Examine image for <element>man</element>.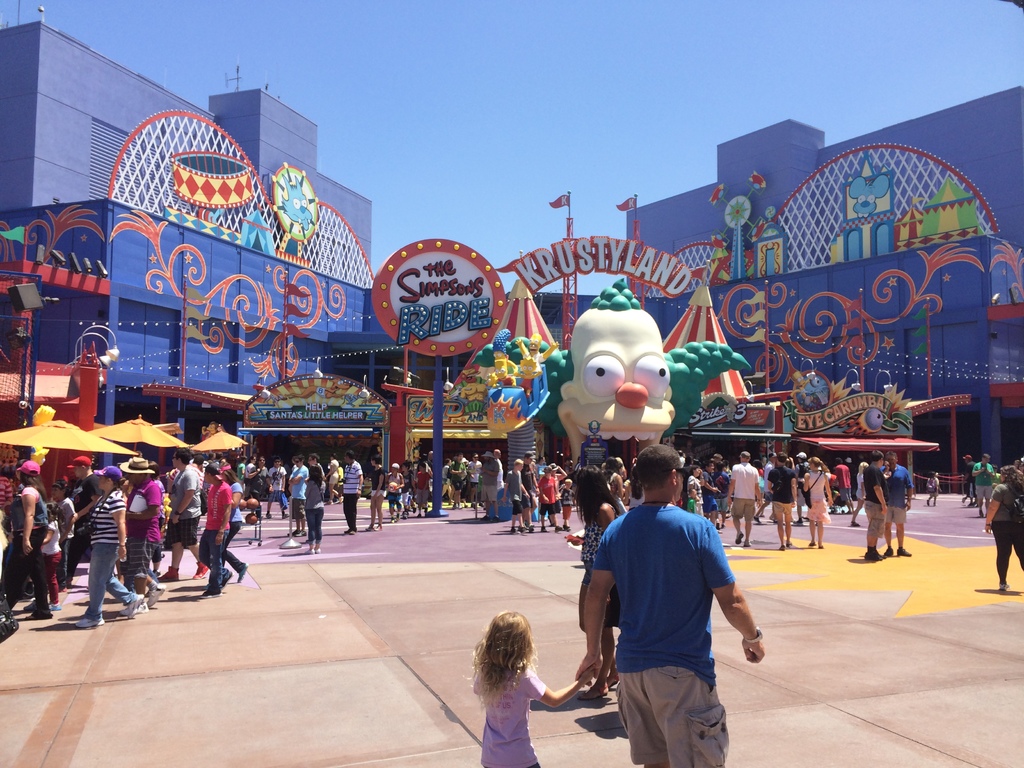
Examination result: pyautogui.locateOnScreen(836, 461, 854, 516).
